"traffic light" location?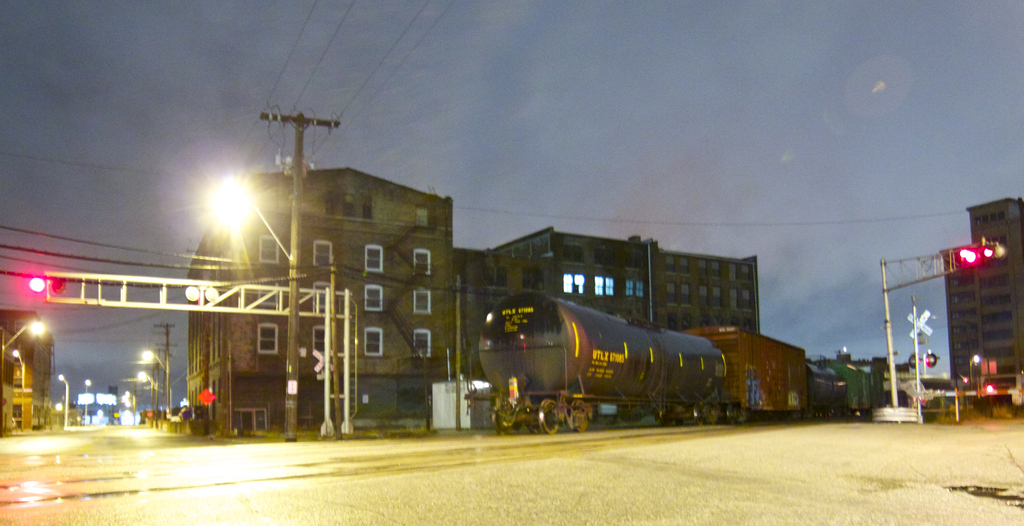
l=958, t=241, r=999, b=267
